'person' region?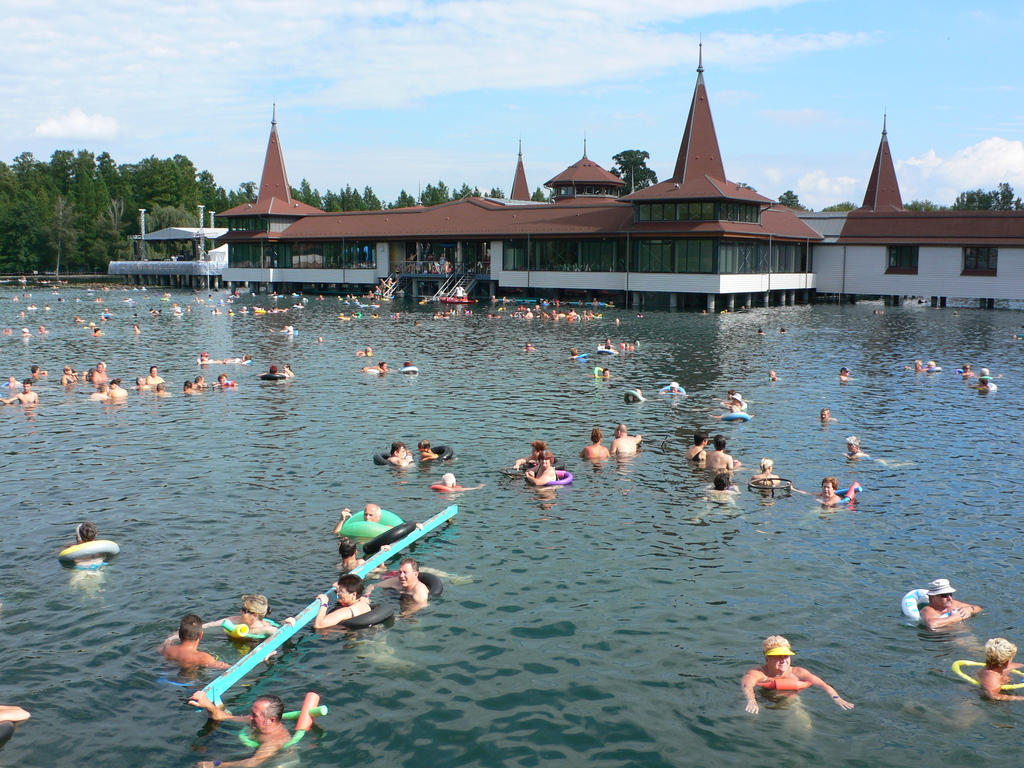
bbox(916, 575, 982, 659)
